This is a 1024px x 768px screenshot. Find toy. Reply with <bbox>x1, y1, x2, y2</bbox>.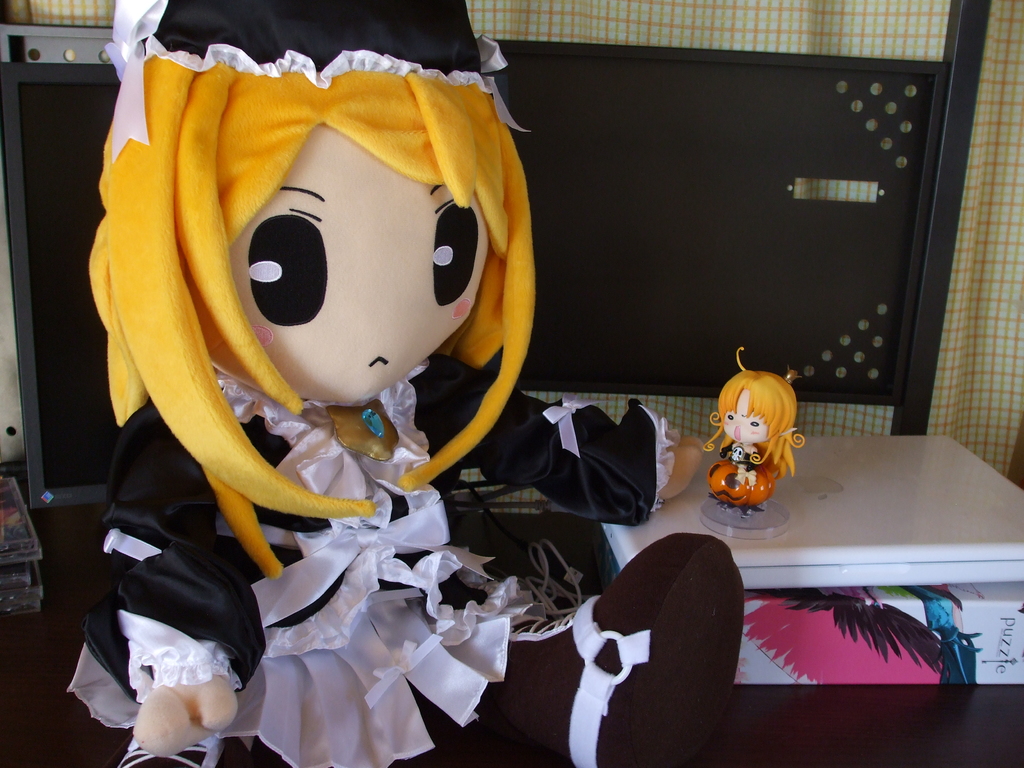
<bbox>86, 0, 747, 767</bbox>.
